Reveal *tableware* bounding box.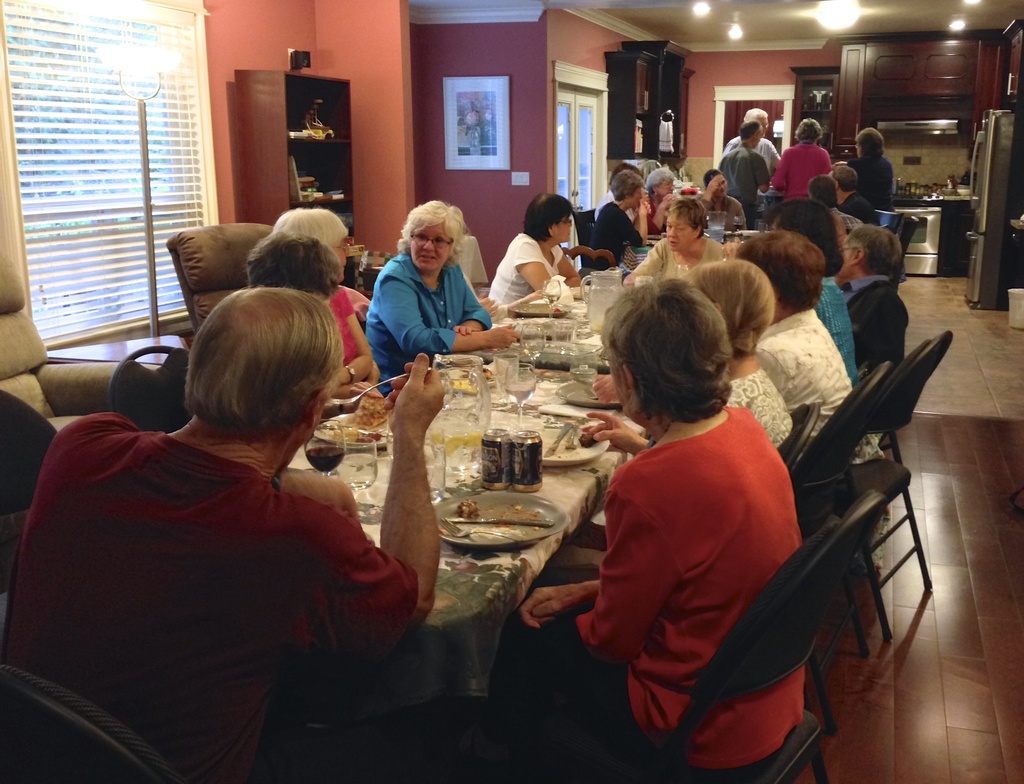
Revealed: (x1=756, y1=220, x2=767, y2=236).
